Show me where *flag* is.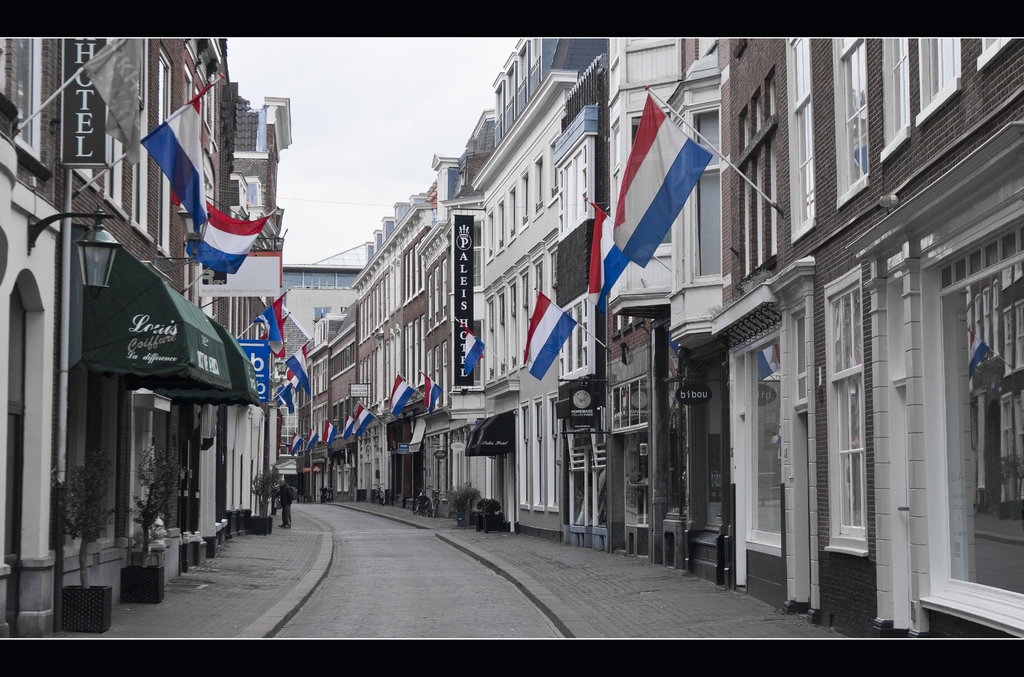
*flag* is at detection(307, 429, 316, 450).
